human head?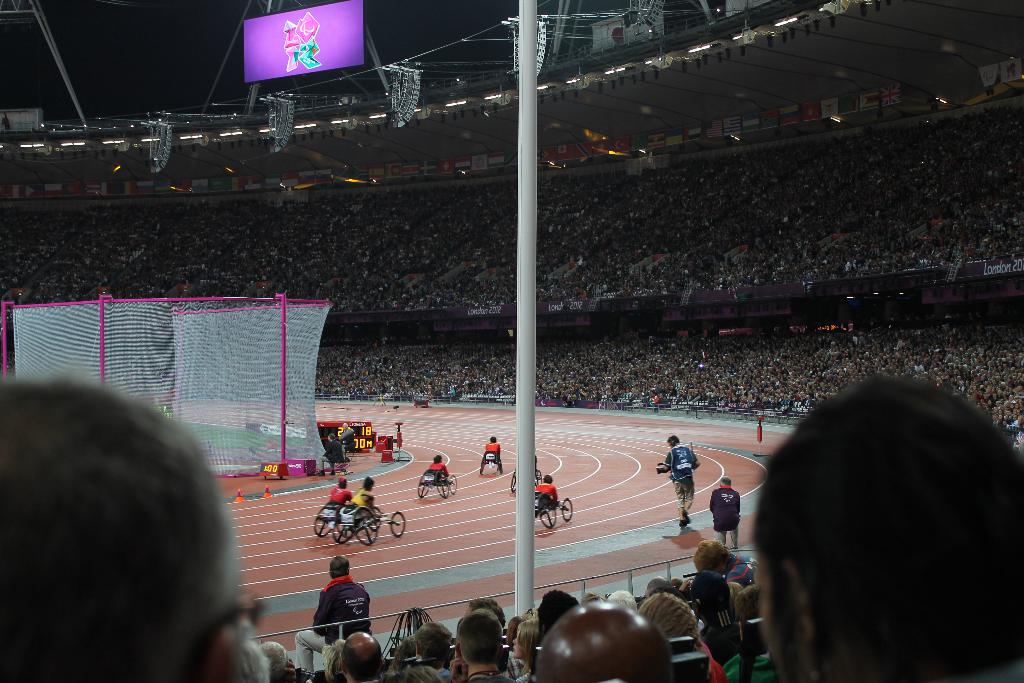
(left=583, top=593, right=604, bottom=602)
